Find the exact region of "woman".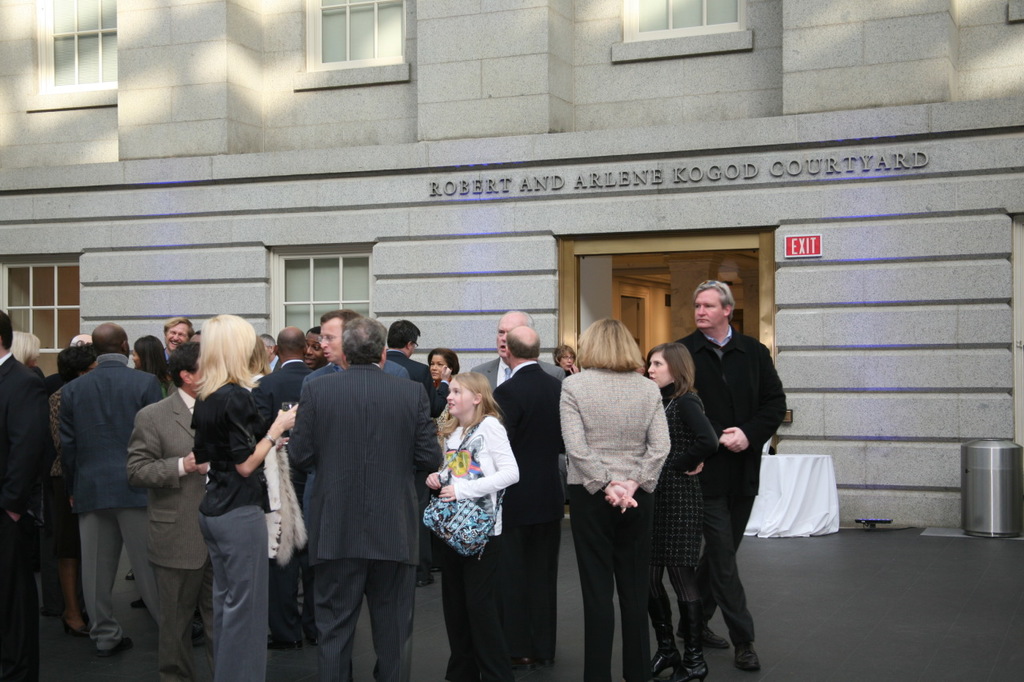
Exact region: [left=554, top=341, right=588, bottom=377].
